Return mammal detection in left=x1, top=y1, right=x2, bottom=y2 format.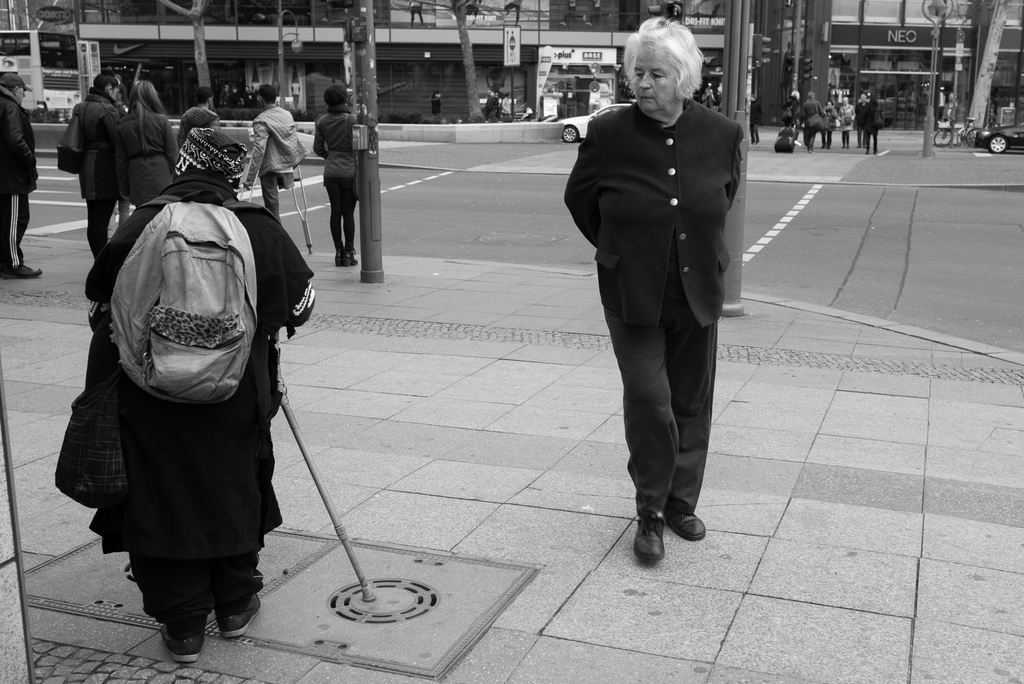
left=53, top=126, right=312, bottom=666.
